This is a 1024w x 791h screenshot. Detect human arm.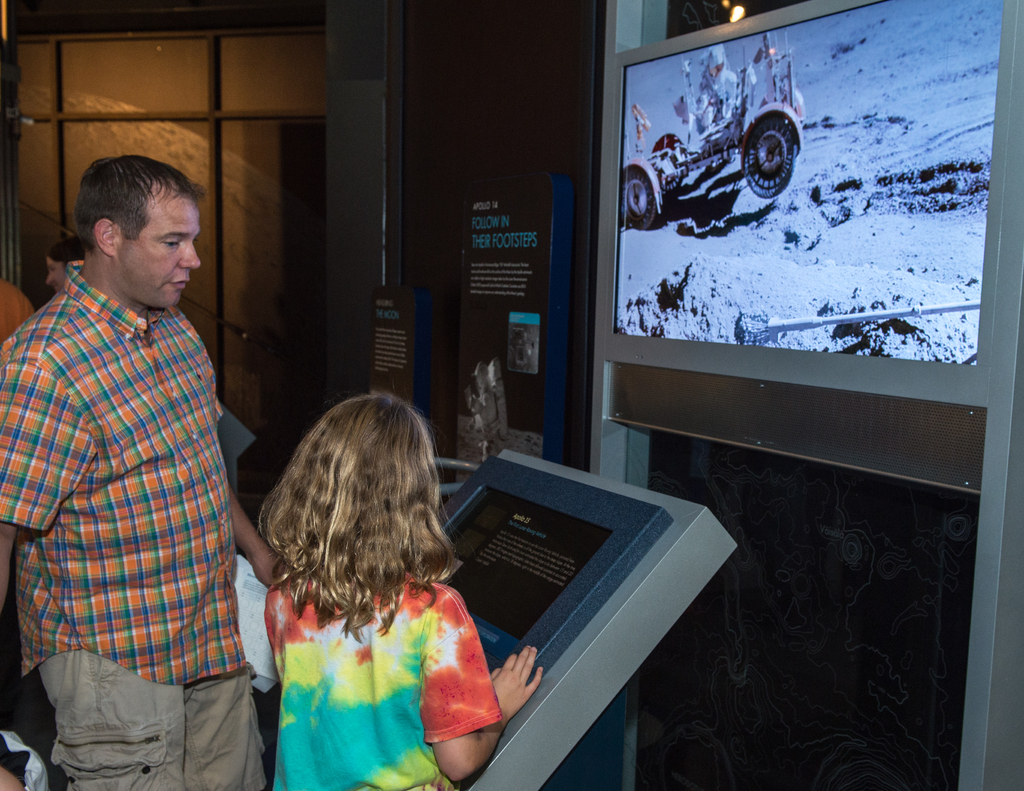
bbox=(0, 362, 76, 619).
